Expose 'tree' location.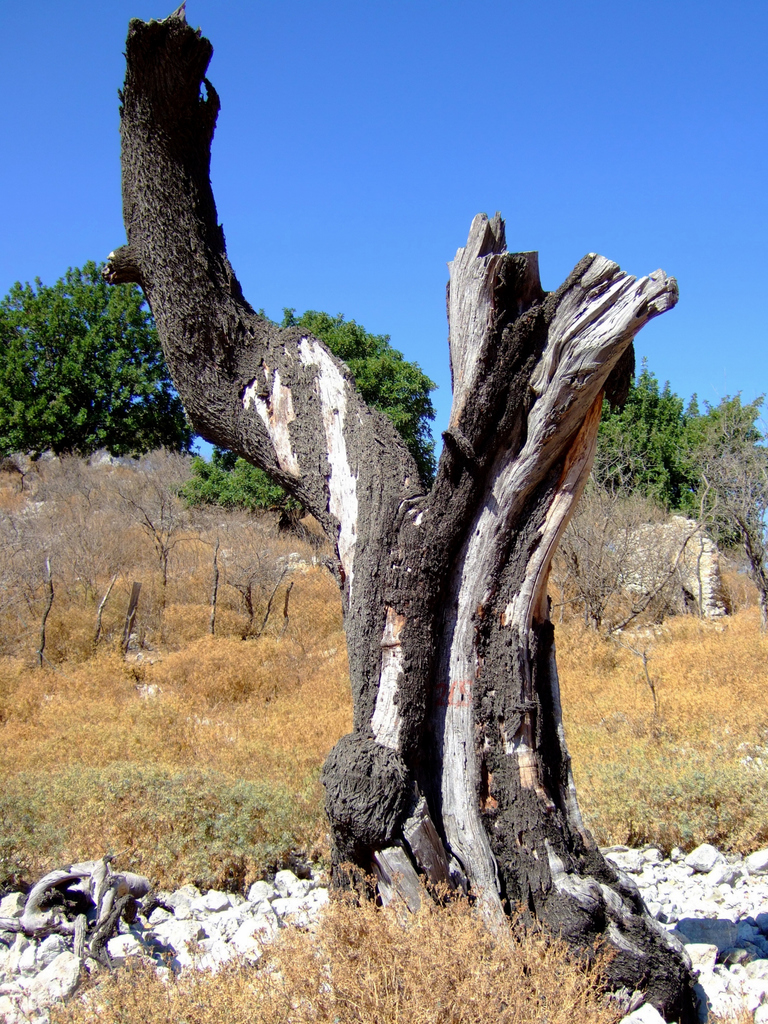
Exposed at <box>0,256,198,459</box>.
